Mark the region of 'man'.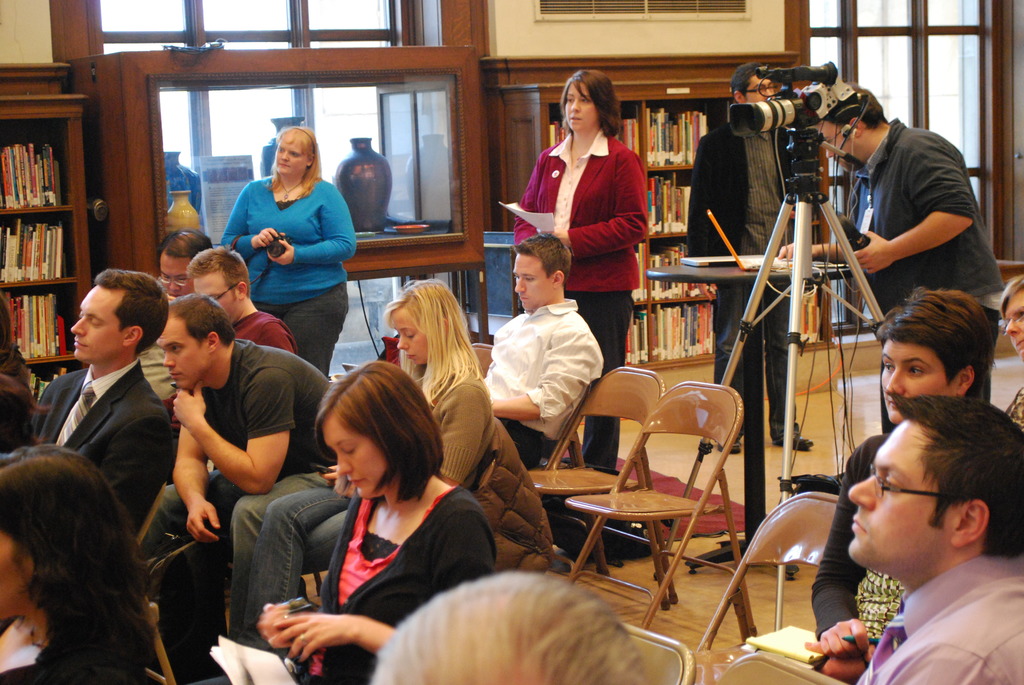
Region: 481 232 602 468.
